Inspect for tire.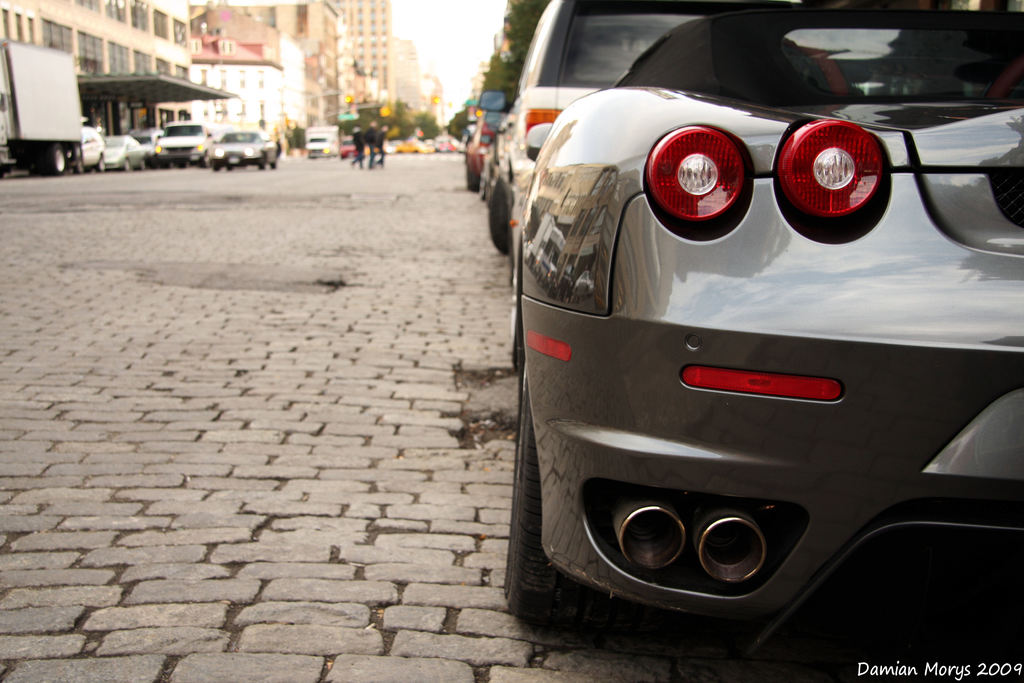
Inspection: bbox(254, 153, 264, 168).
